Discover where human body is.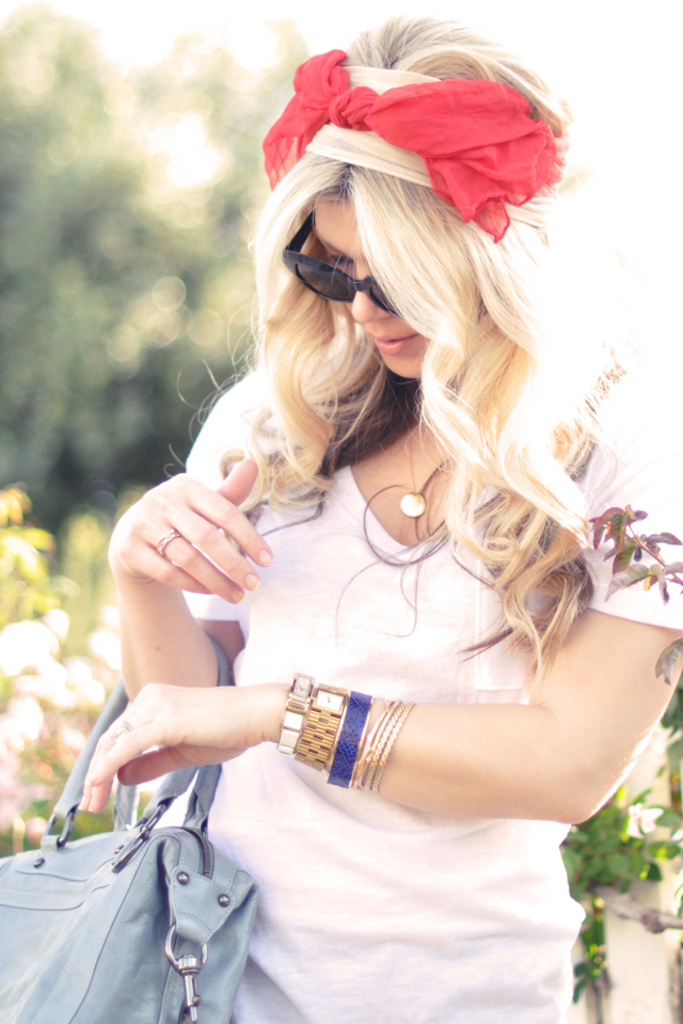
Discovered at left=99, top=119, right=674, bottom=1023.
